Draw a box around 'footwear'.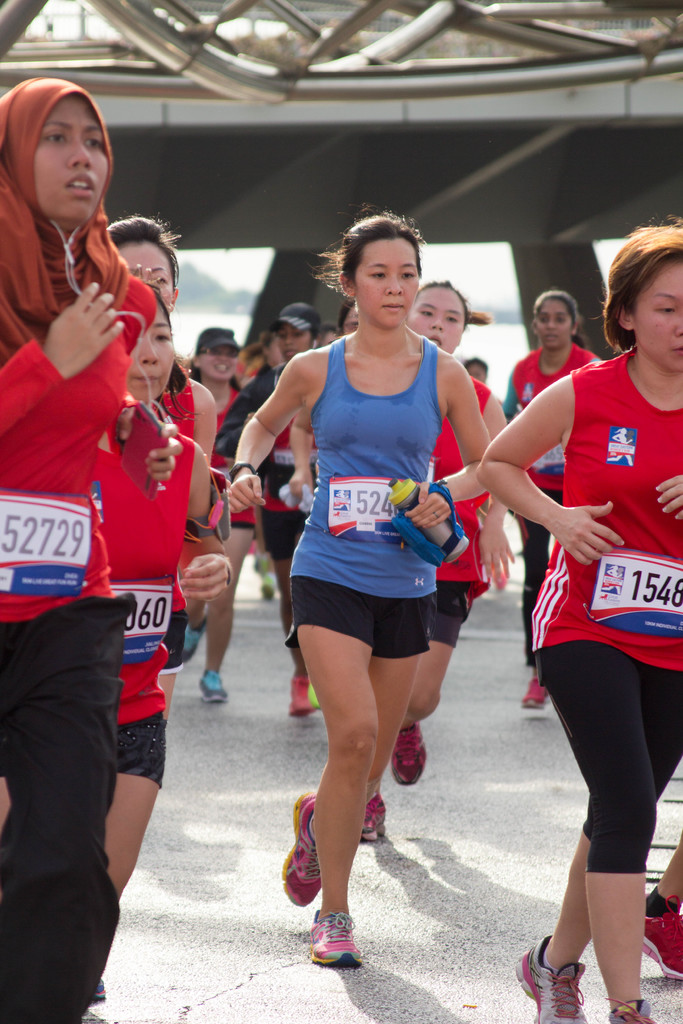
514,933,591,1023.
